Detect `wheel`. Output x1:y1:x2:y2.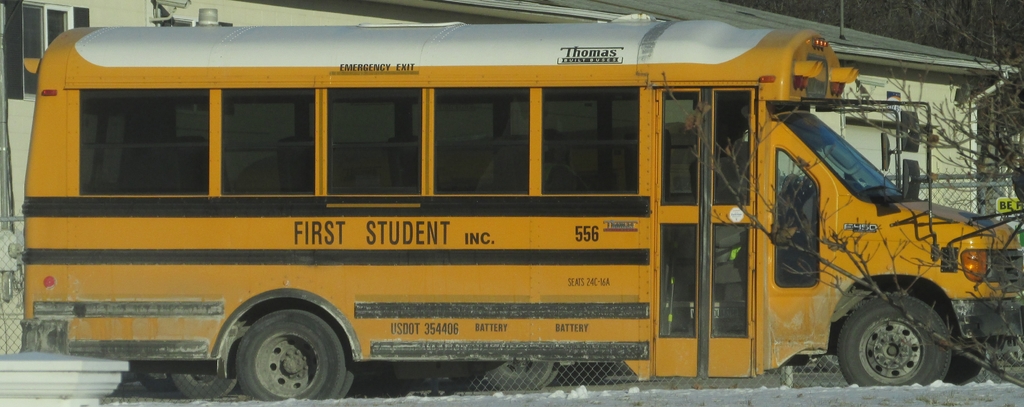
217:293:344:405.
